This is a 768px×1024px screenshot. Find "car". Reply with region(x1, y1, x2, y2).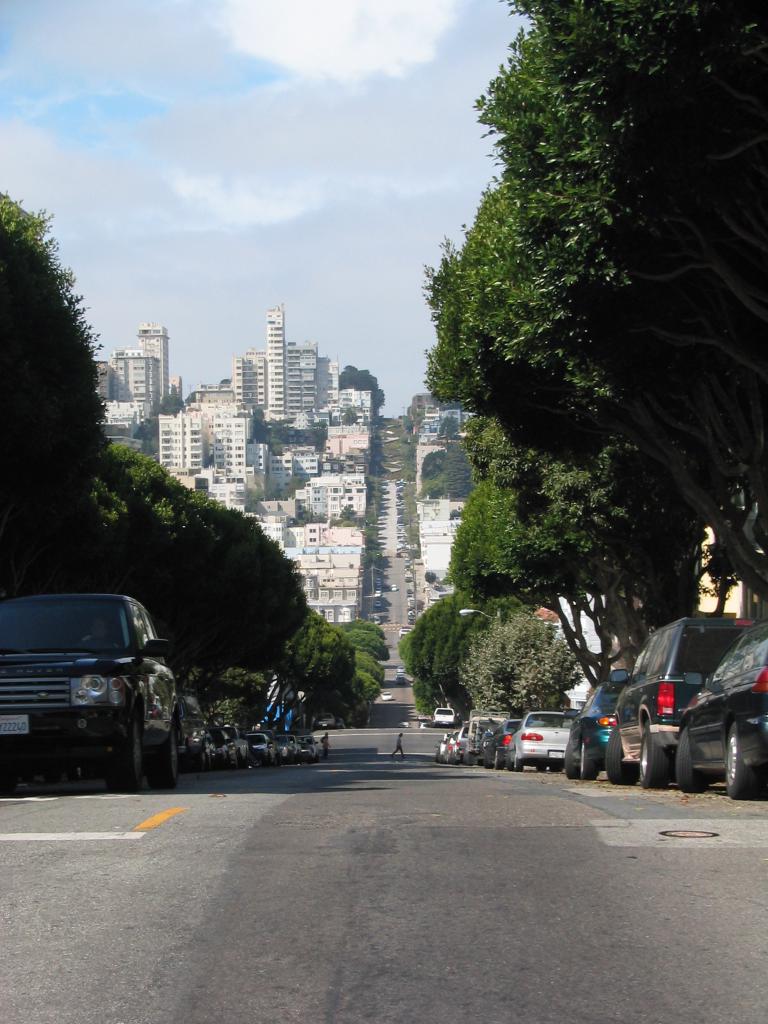
region(394, 665, 408, 681).
